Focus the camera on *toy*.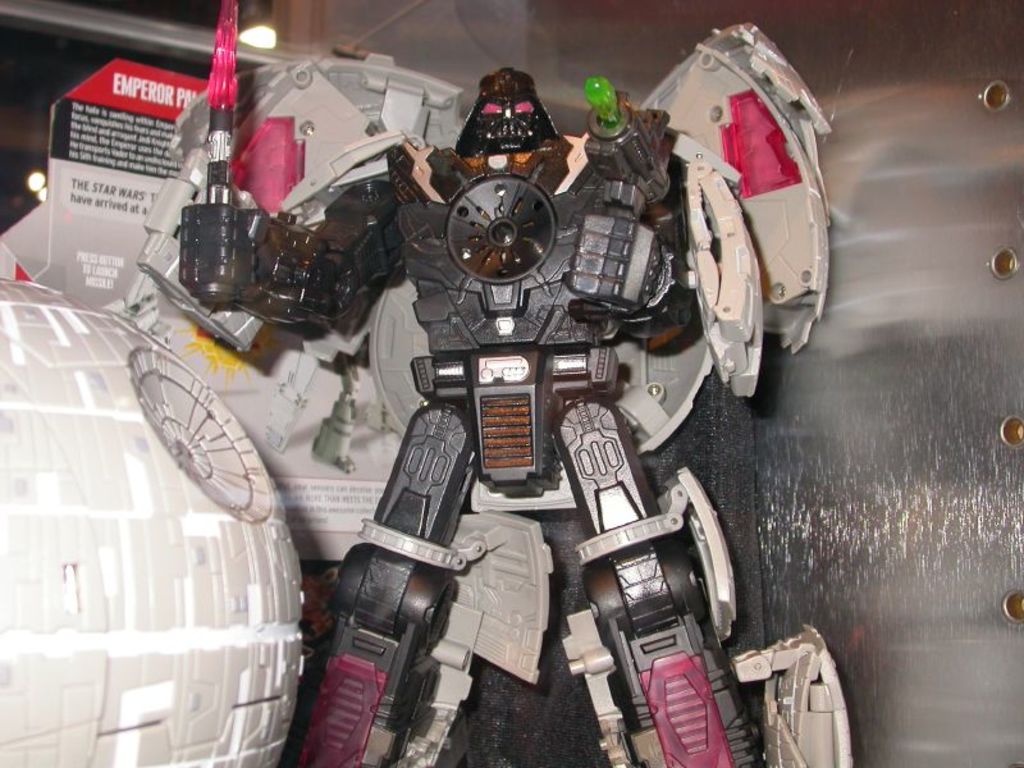
Focus region: l=91, t=24, r=840, b=722.
